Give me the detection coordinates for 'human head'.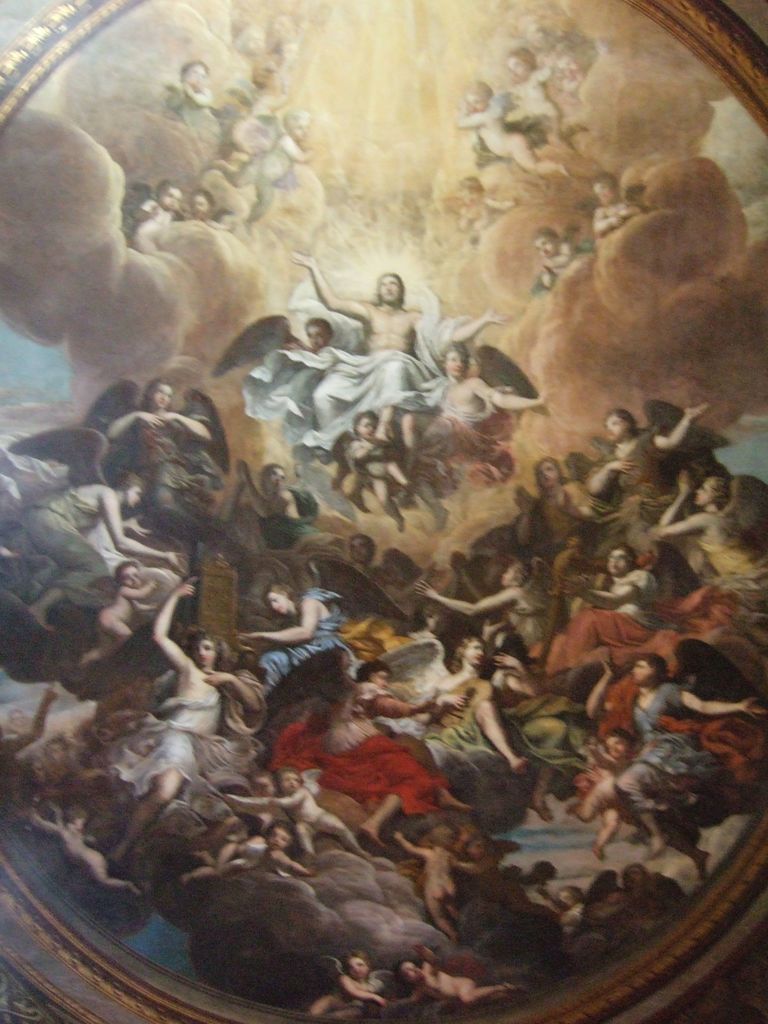
x1=305 y1=323 x2=336 y2=350.
